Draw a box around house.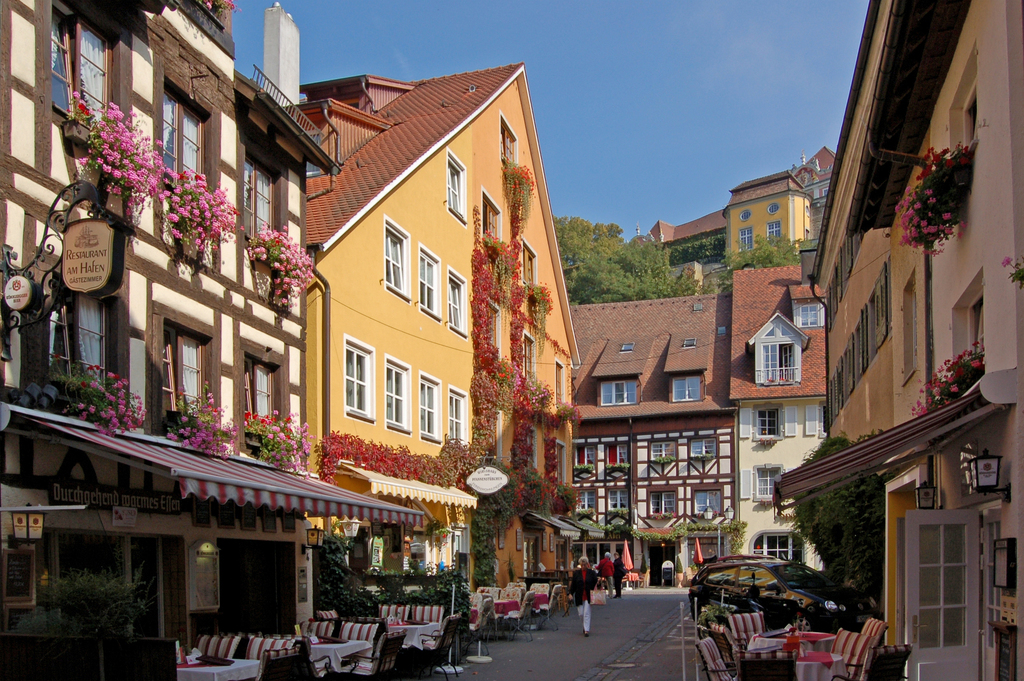
(254, 28, 584, 589).
